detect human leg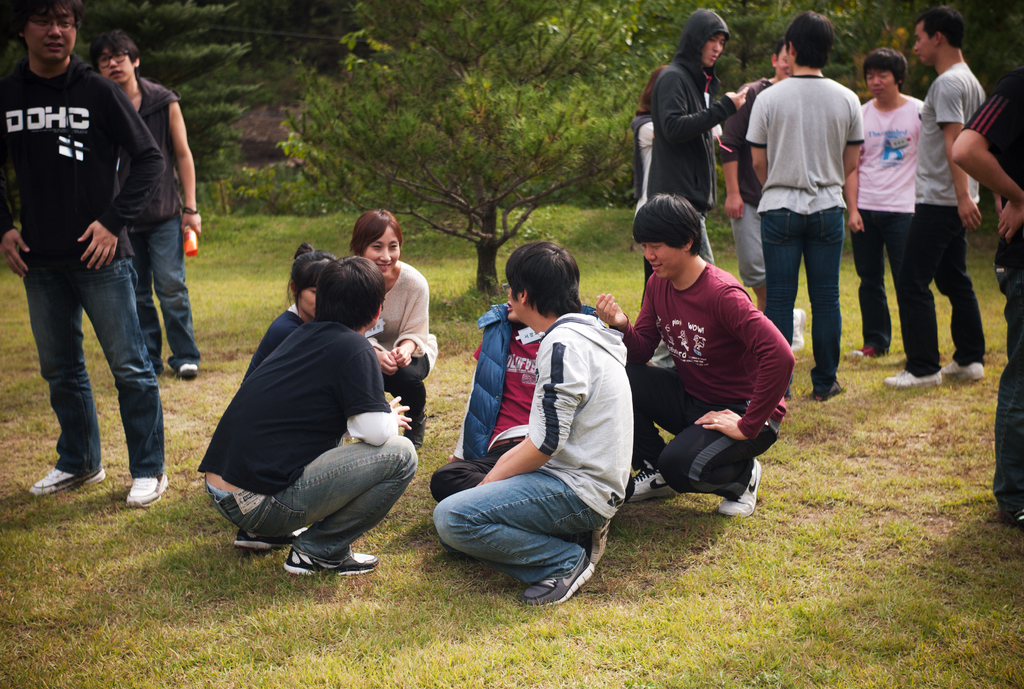
box(998, 264, 1023, 531)
